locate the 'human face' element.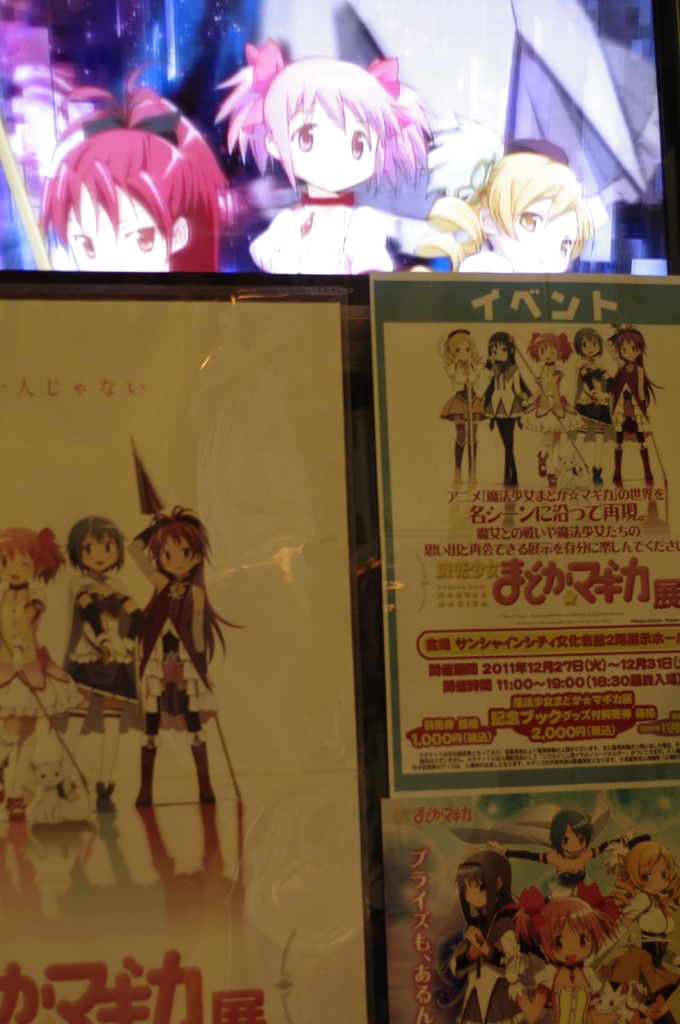
Element bbox: region(495, 198, 577, 266).
